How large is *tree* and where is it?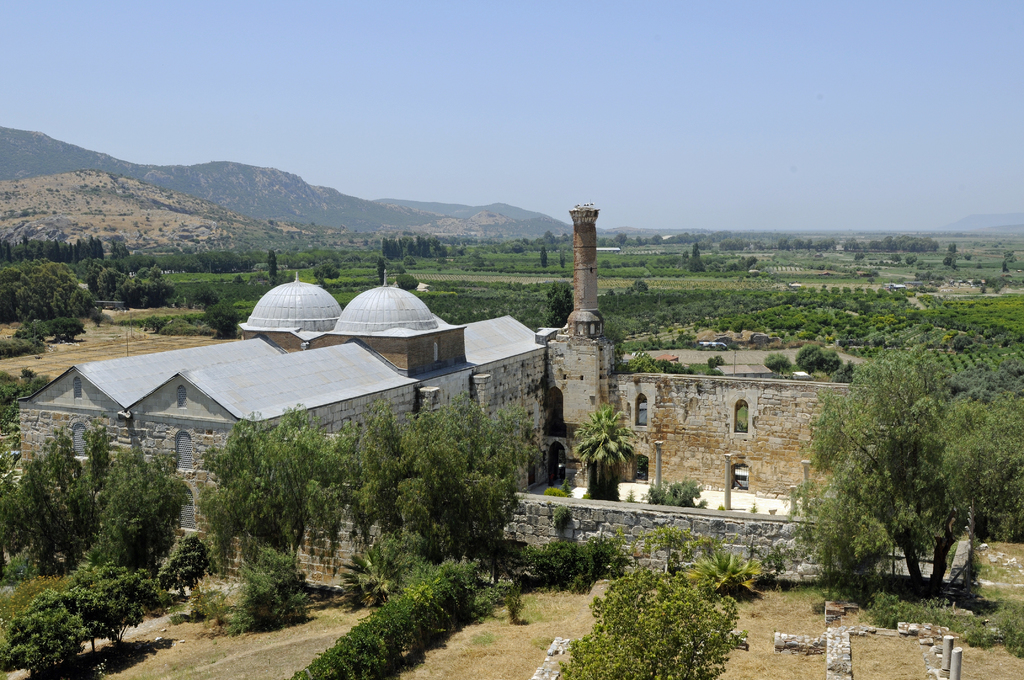
Bounding box: locate(95, 238, 105, 264).
